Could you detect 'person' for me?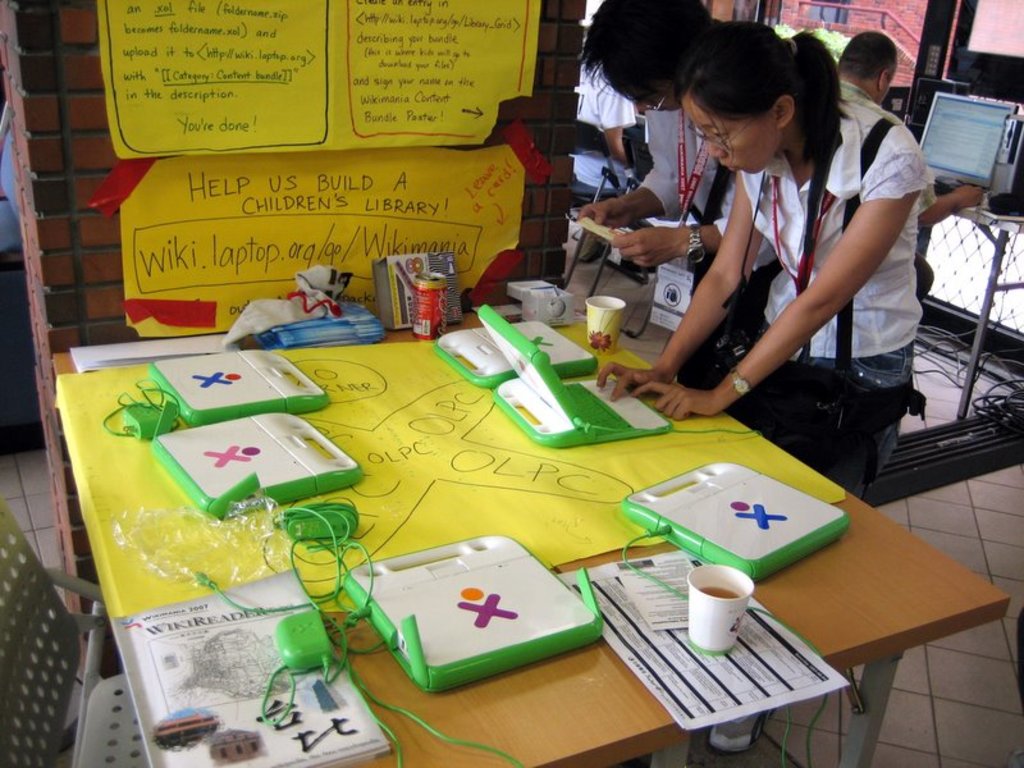
Detection result: box=[596, 22, 932, 751].
